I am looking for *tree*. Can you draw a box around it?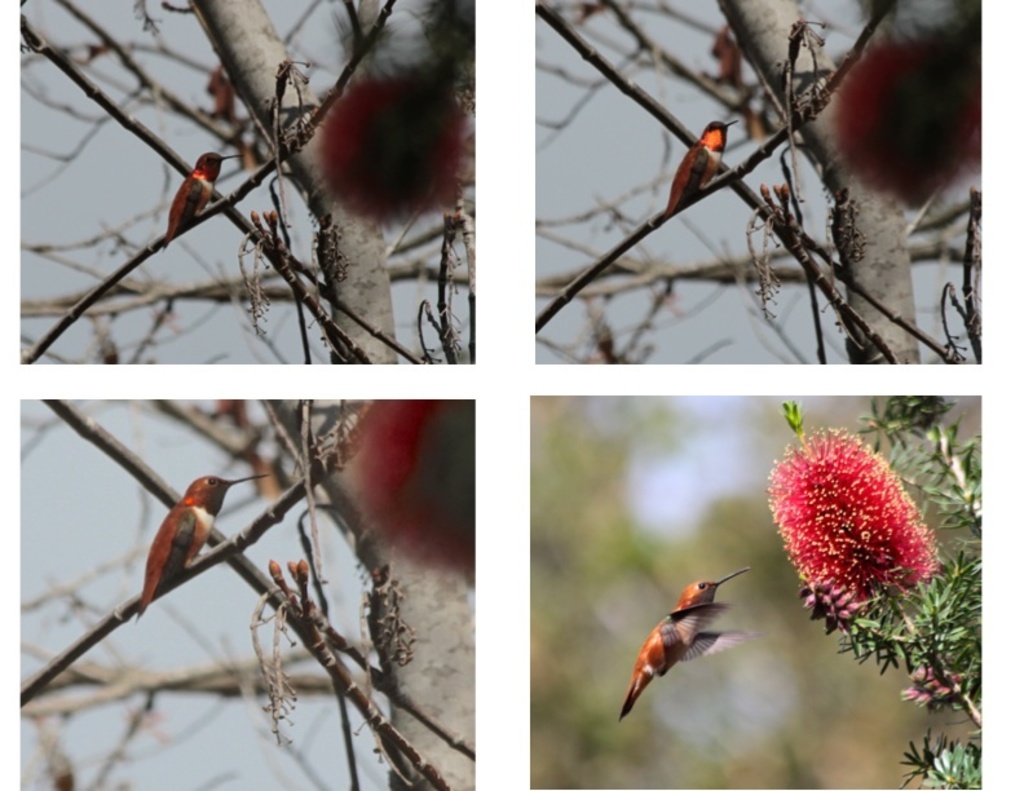
Sure, the bounding box is <bbox>21, 399, 475, 790</bbox>.
